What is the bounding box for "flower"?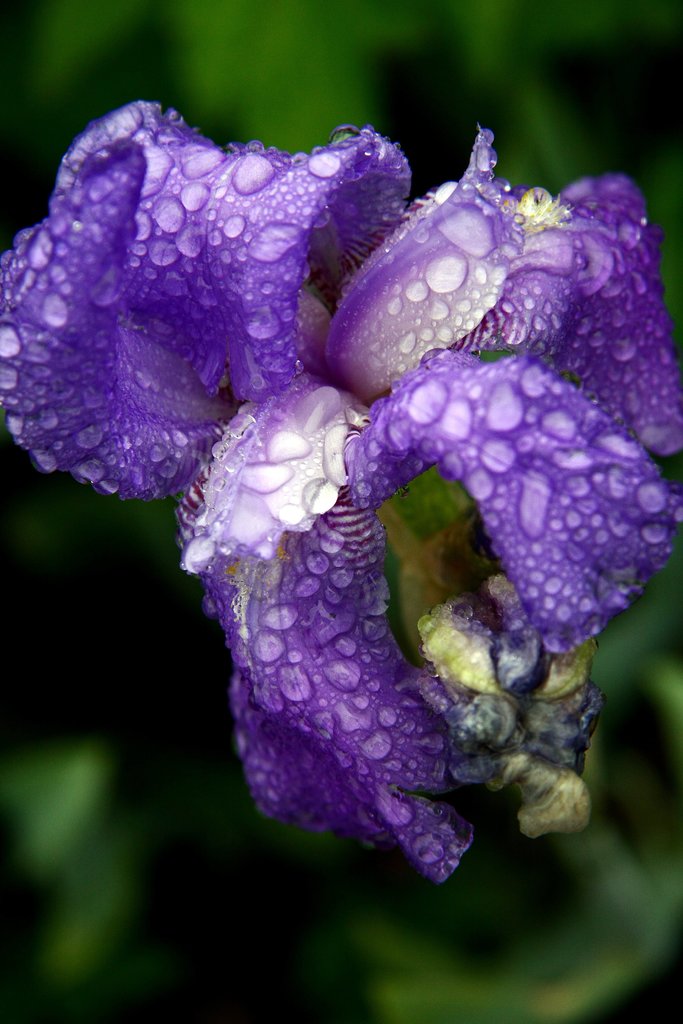
(33,75,644,879).
